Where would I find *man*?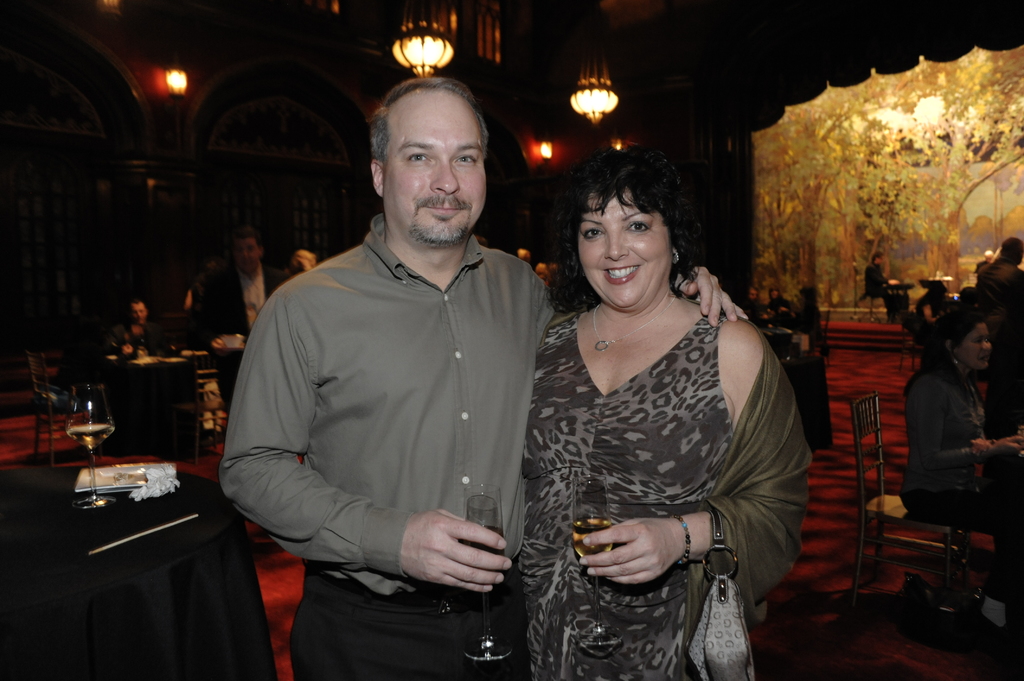
At BBox(209, 72, 743, 680).
